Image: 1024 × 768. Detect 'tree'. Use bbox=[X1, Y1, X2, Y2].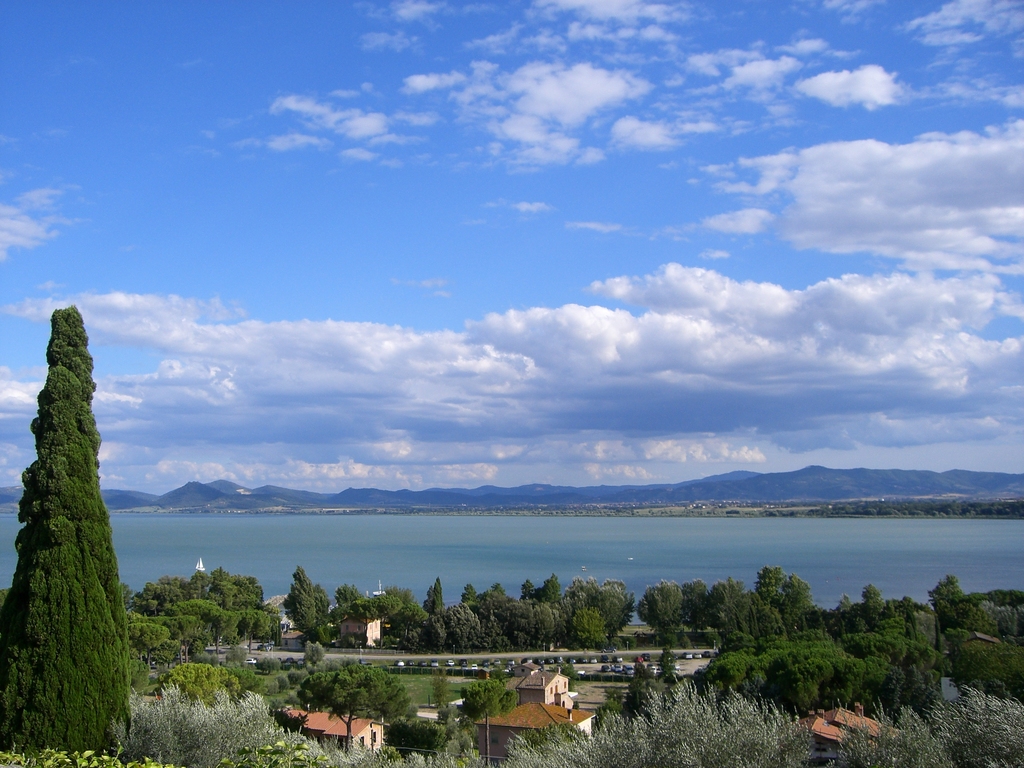
bbox=[156, 659, 243, 708].
